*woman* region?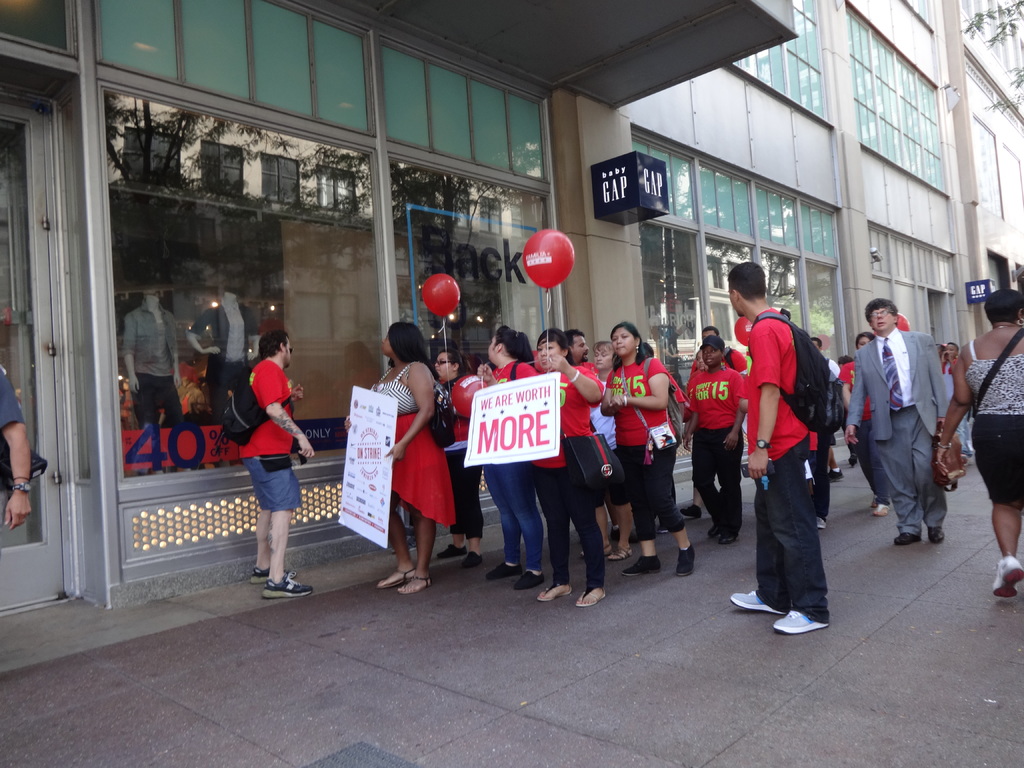
<box>925,279,1023,610</box>
